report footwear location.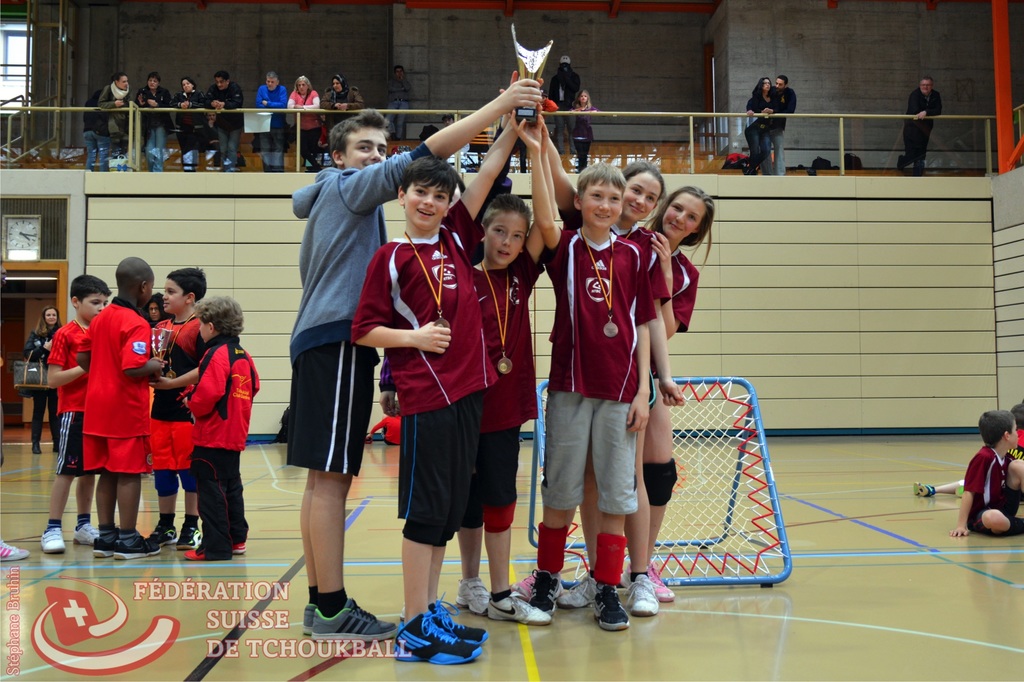
Report: detection(586, 558, 599, 606).
